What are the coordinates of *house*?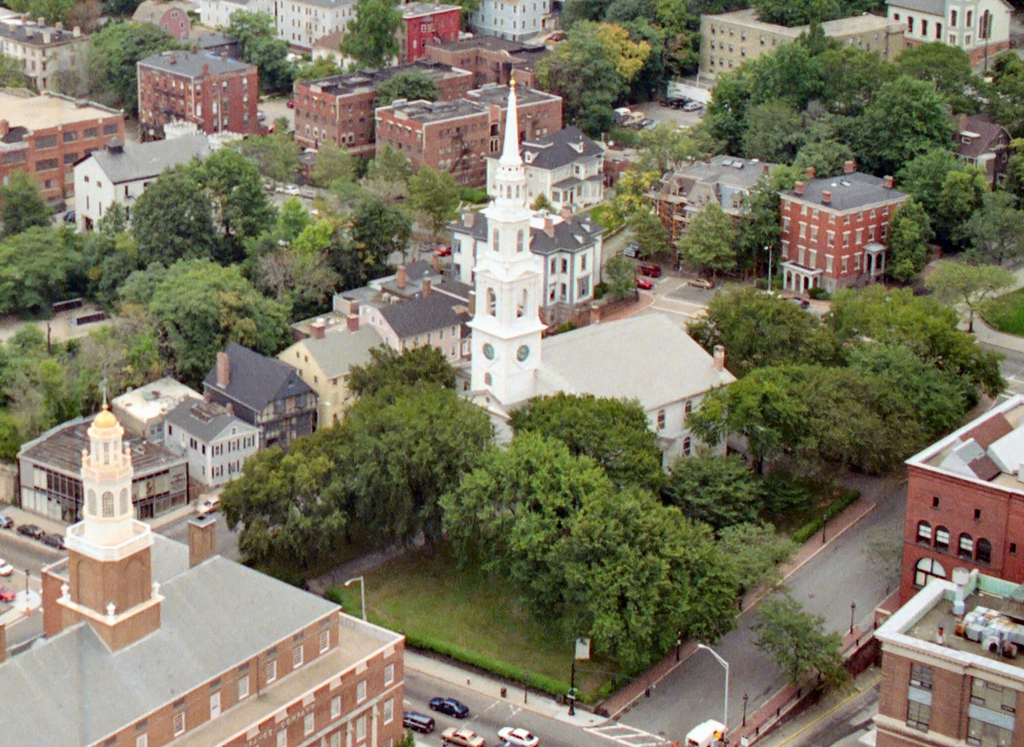
0,553,412,746.
